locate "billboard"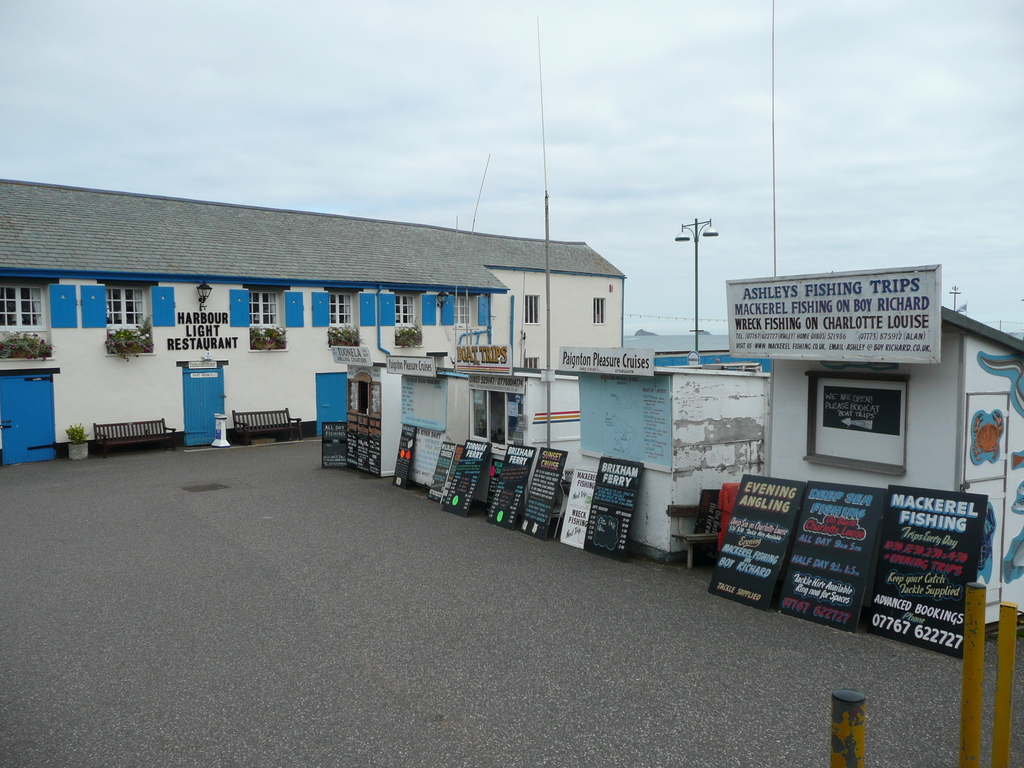
detection(441, 438, 493, 515)
